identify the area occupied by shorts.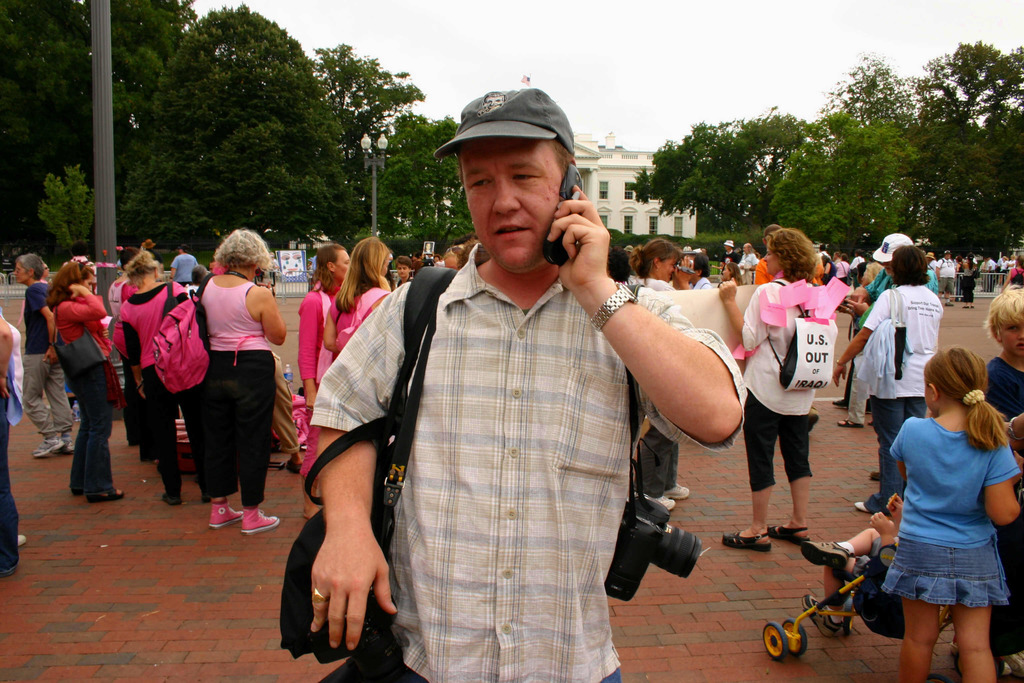
Area: x1=939, y1=278, x2=955, y2=293.
